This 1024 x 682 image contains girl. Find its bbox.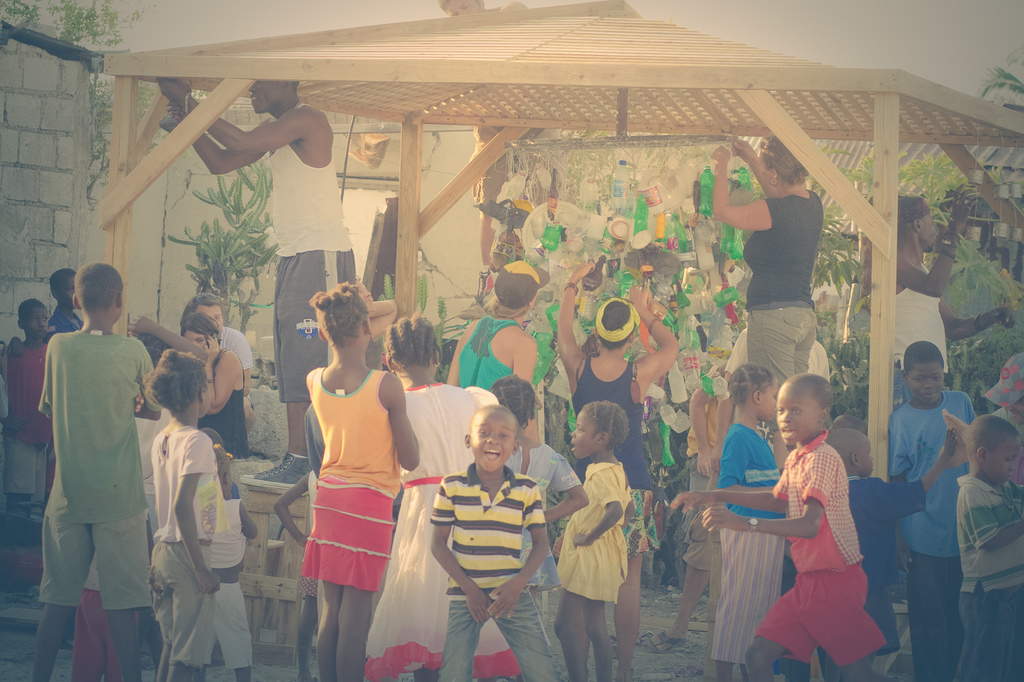
491:379:591:615.
